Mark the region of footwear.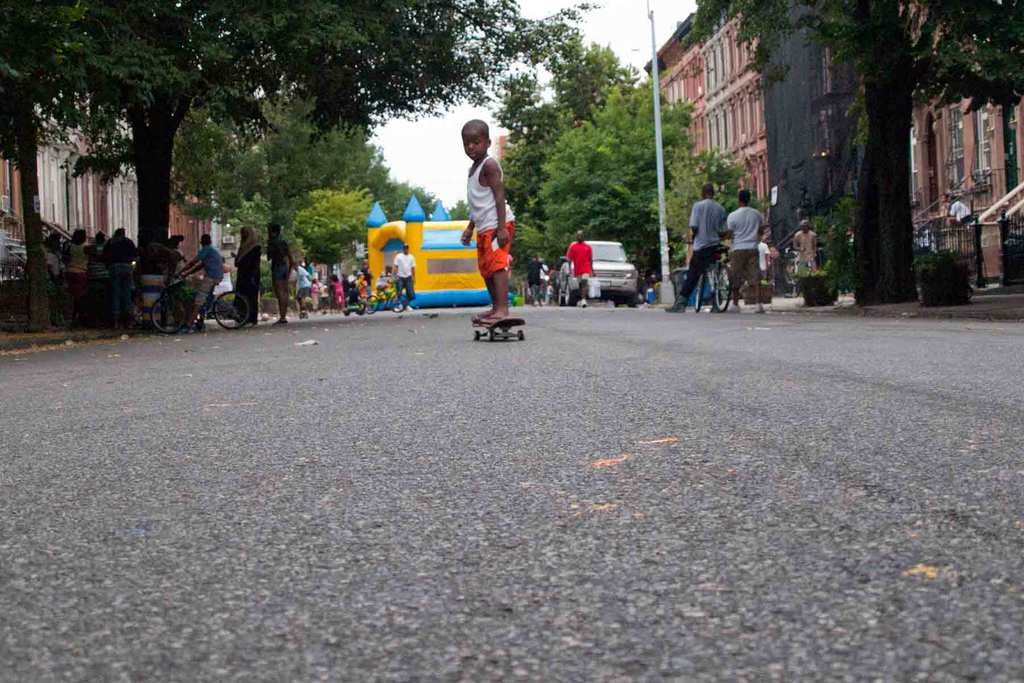
Region: 725/304/740/314.
